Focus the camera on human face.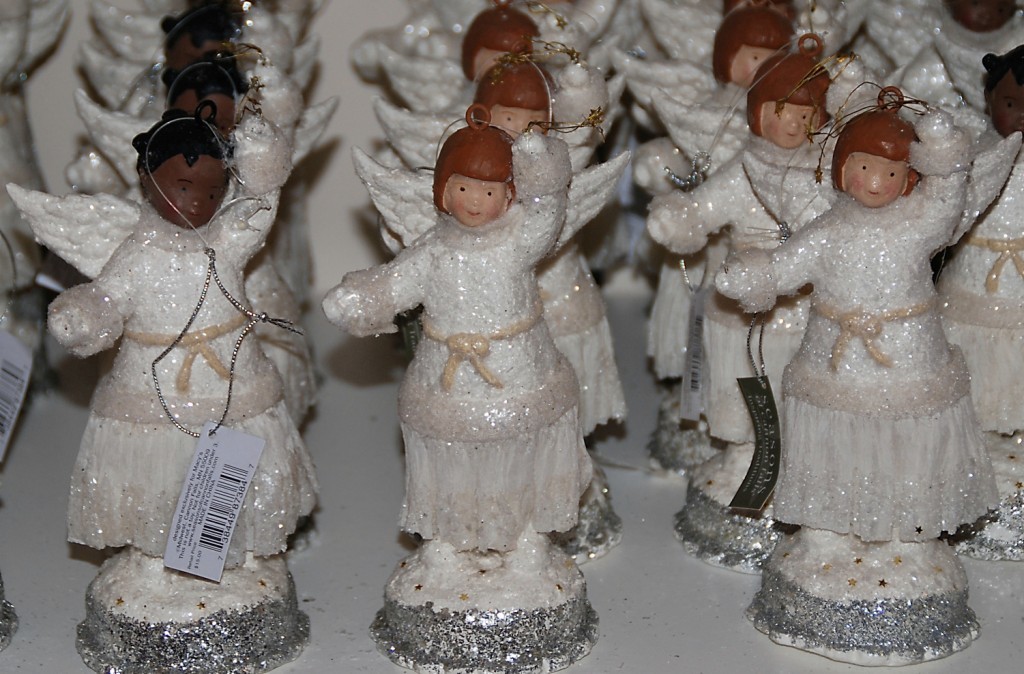
Focus region: {"x1": 168, "y1": 40, "x2": 227, "y2": 86}.
